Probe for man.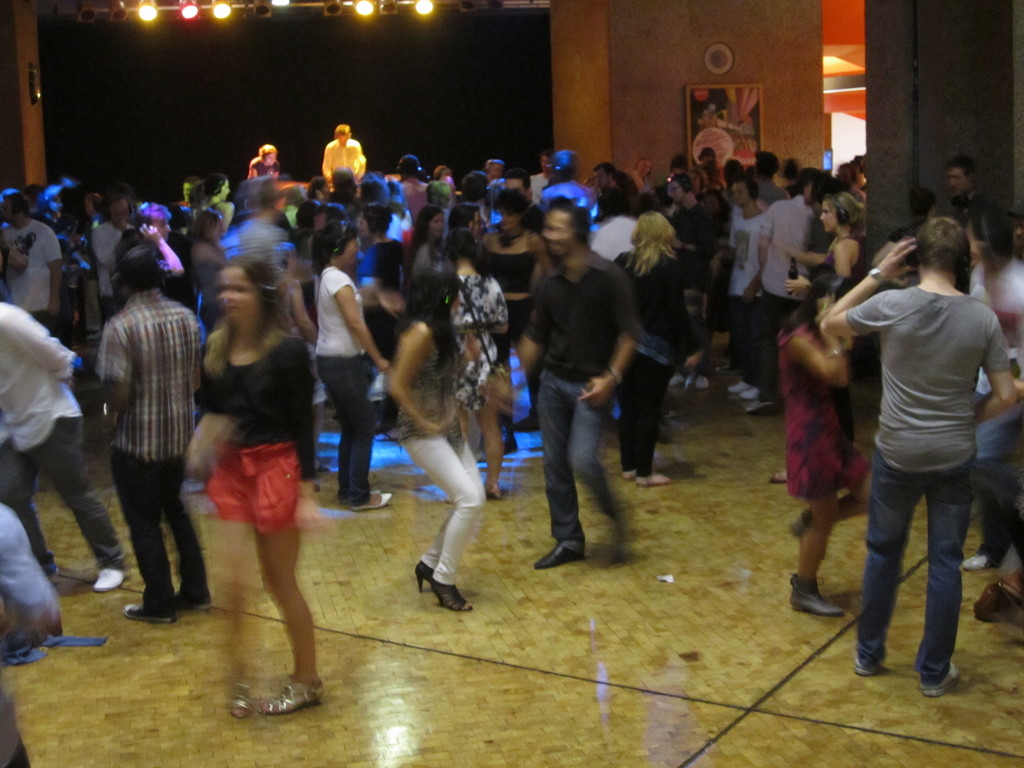
Probe result: <box>239,194,285,269</box>.
